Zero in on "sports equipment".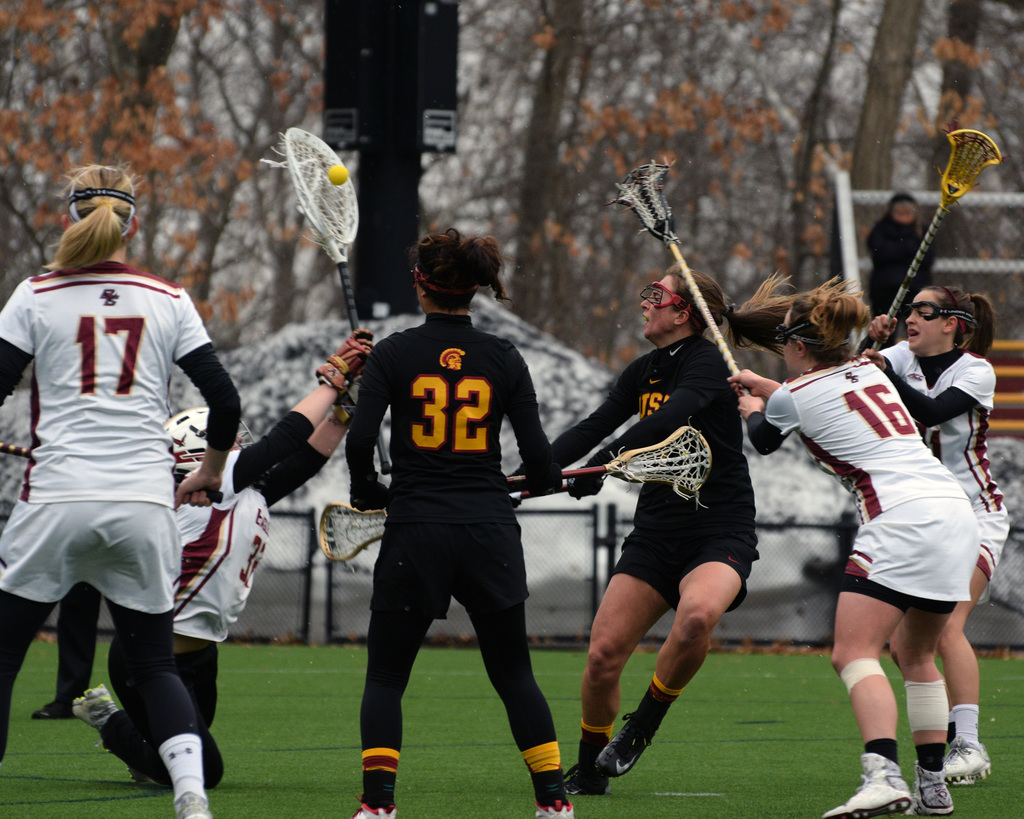
Zeroed in: BBox(945, 737, 993, 779).
